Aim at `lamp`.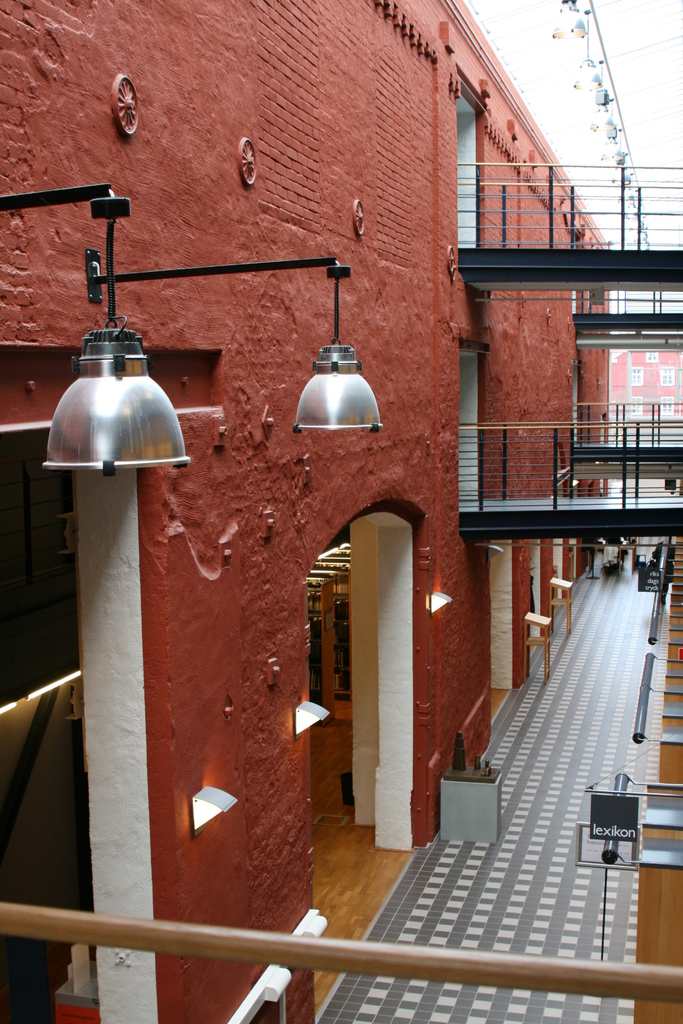
Aimed at crop(296, 699, 331, 746).
